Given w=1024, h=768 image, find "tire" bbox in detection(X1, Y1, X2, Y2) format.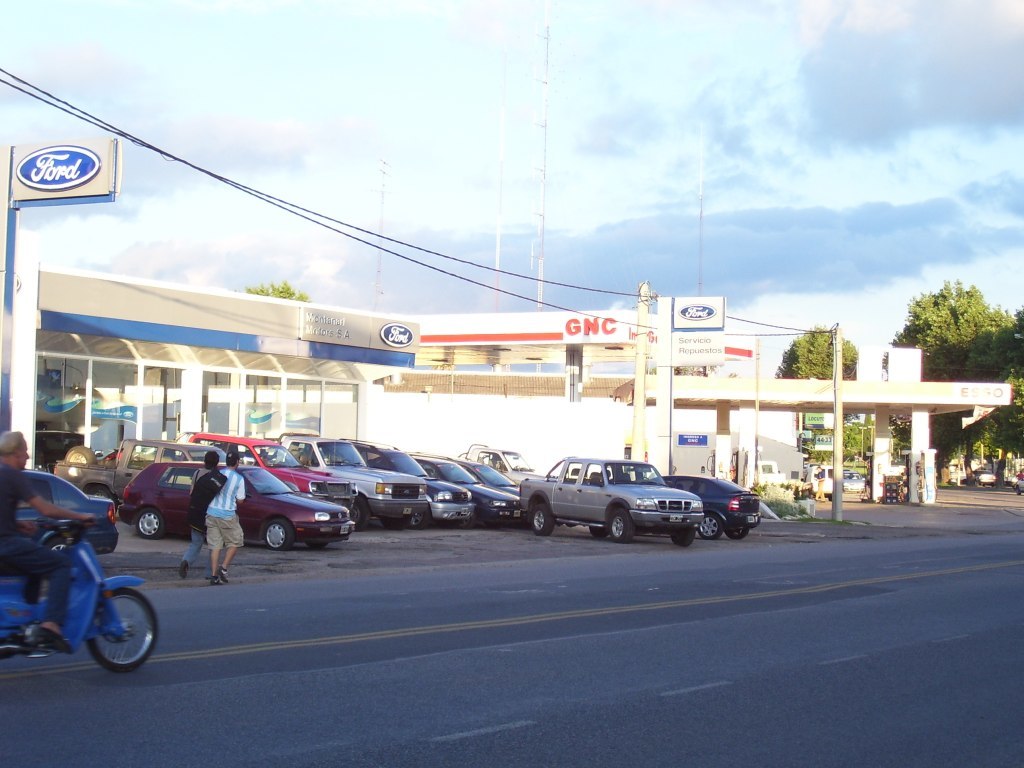
detection(732, 521, 754, 536).
